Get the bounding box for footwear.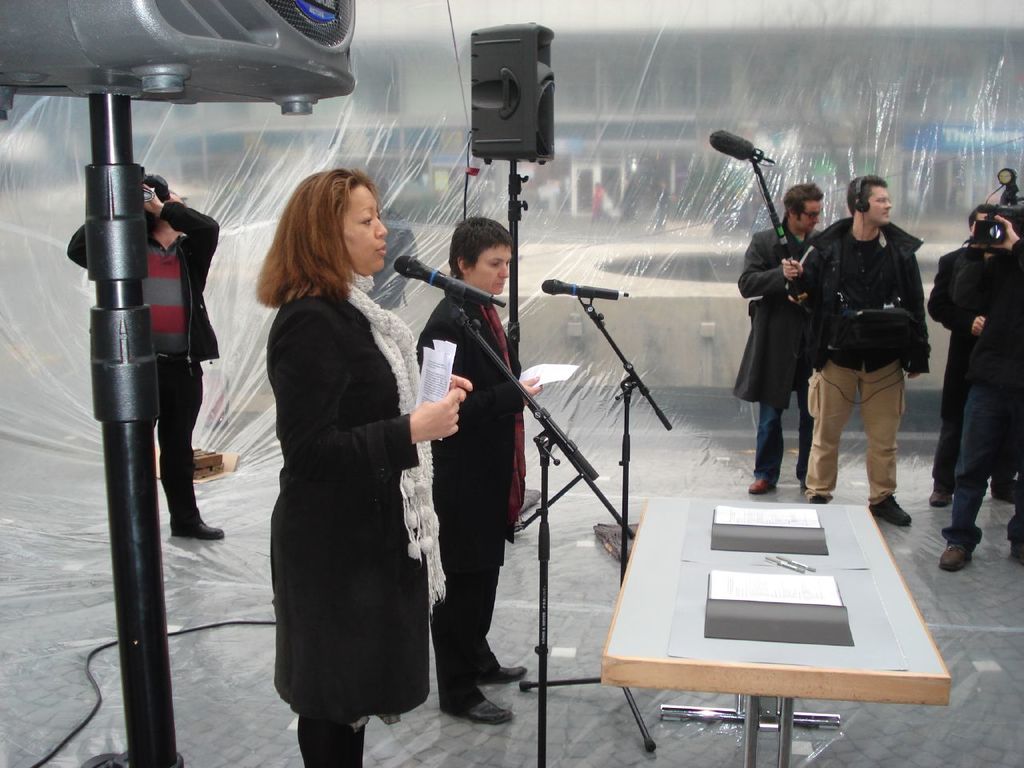
[left=178, top=522, right=223, bottom=542].
